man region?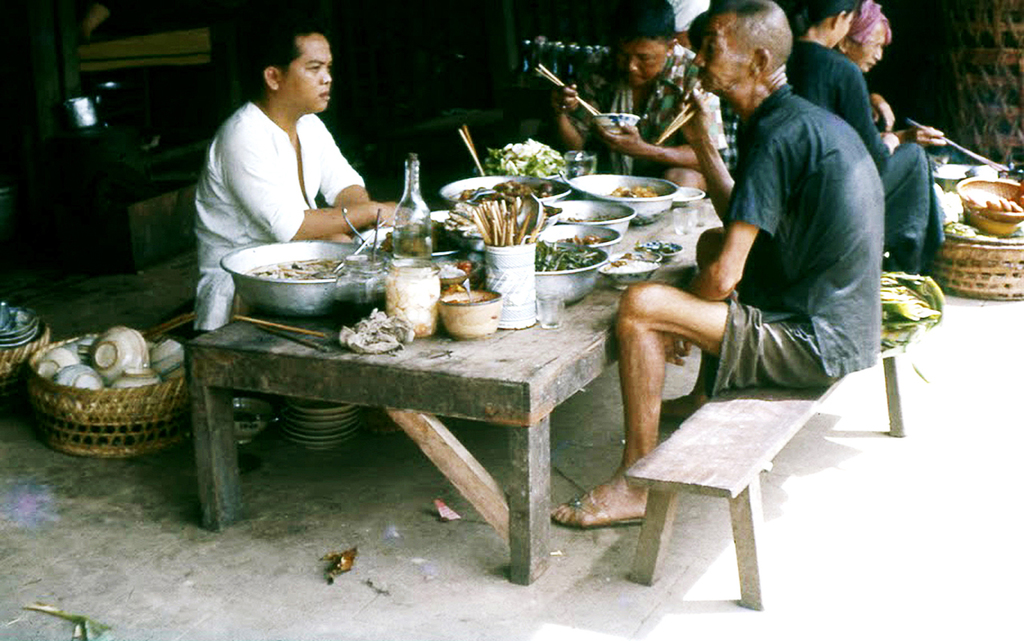
(196,26,439,358)
